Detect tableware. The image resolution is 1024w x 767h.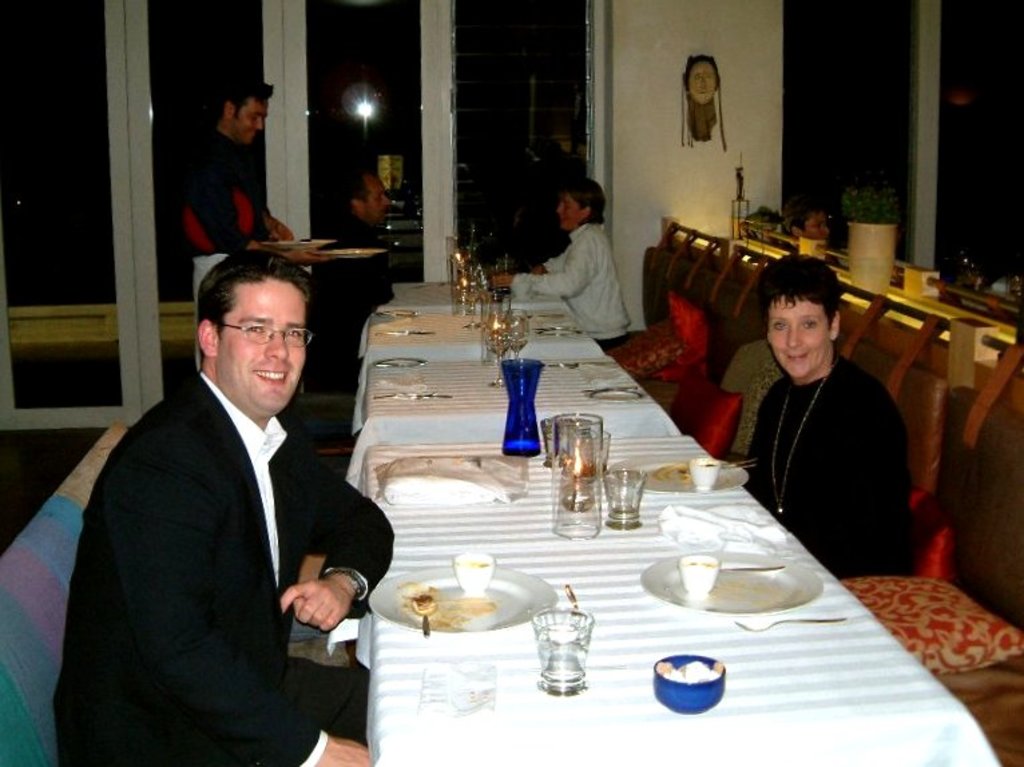
box(507, 310, 532, 359).
